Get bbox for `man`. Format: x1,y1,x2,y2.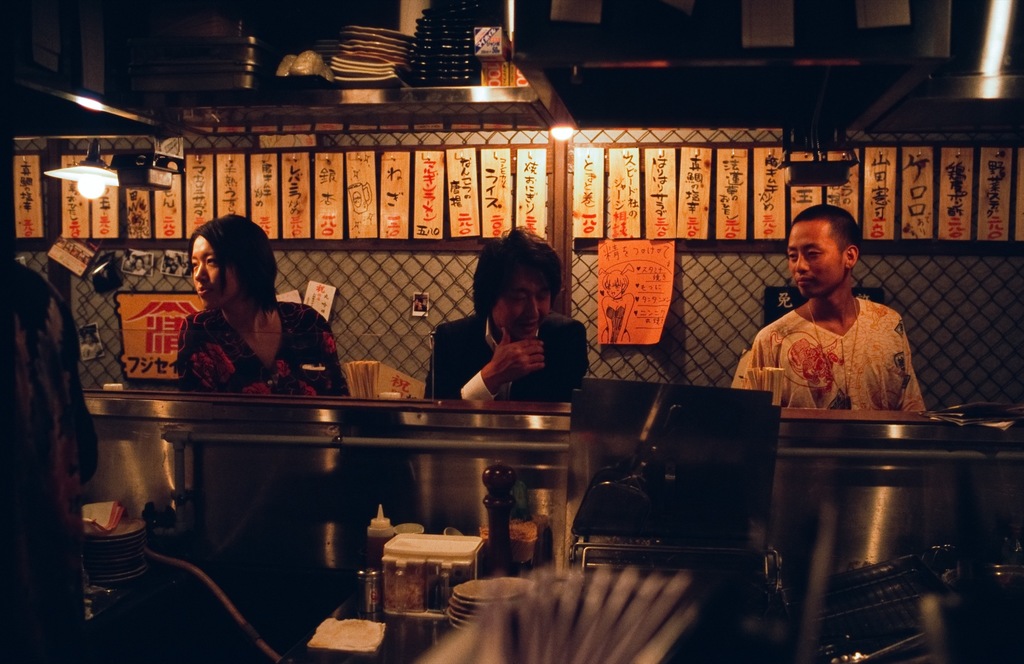
742,202,925,414.
